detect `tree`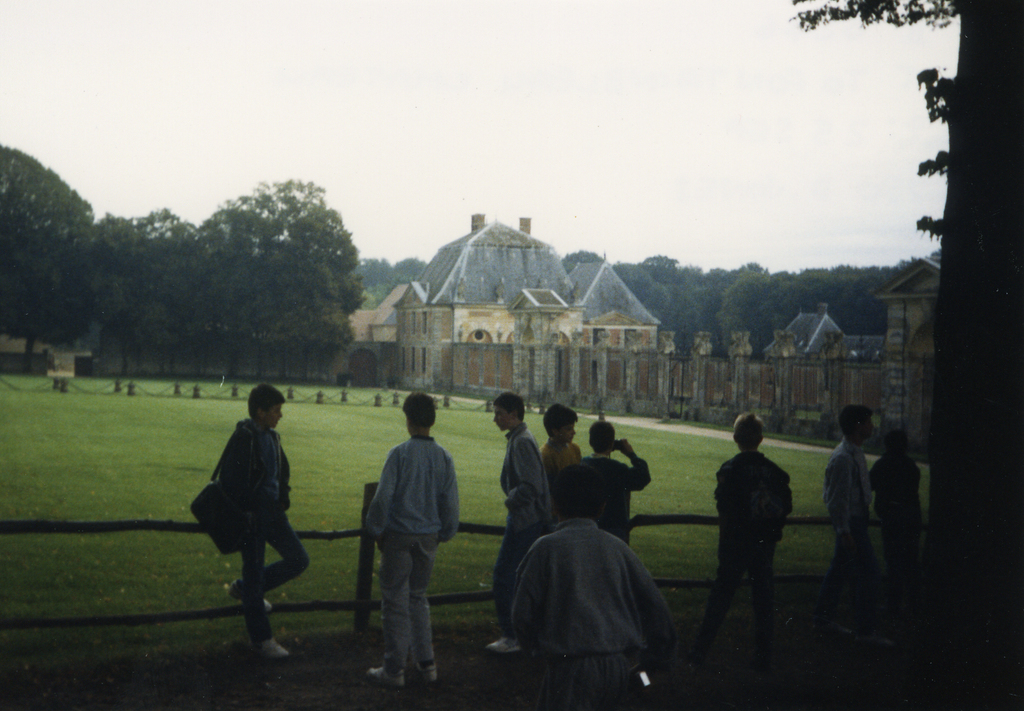
detection(394, 252, 431, 278)
